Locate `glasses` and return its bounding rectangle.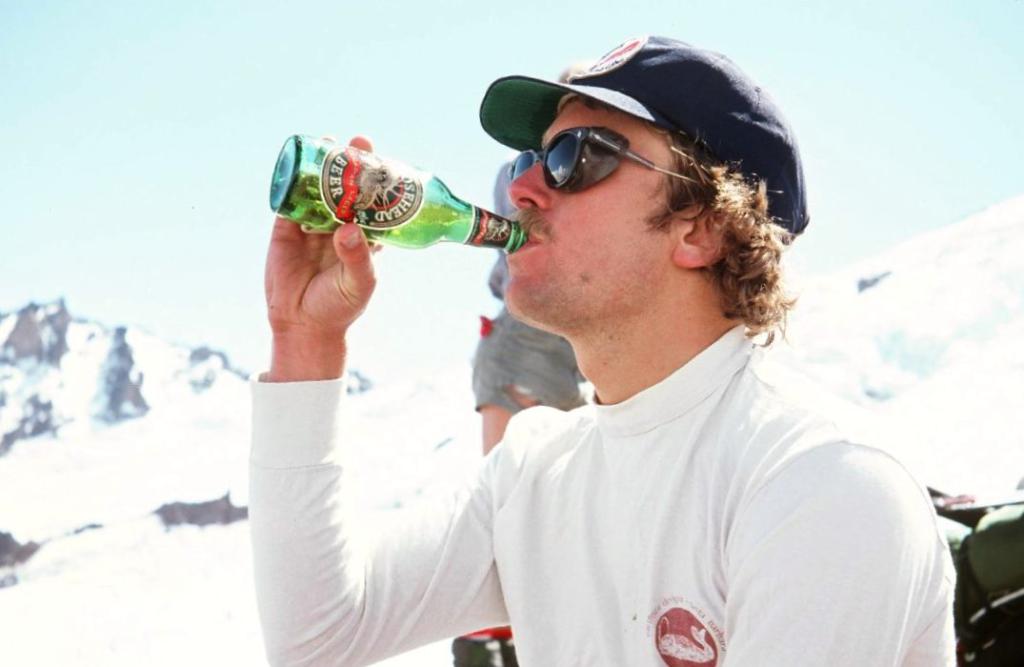
<region>486, 102, 741, 212</region>.
